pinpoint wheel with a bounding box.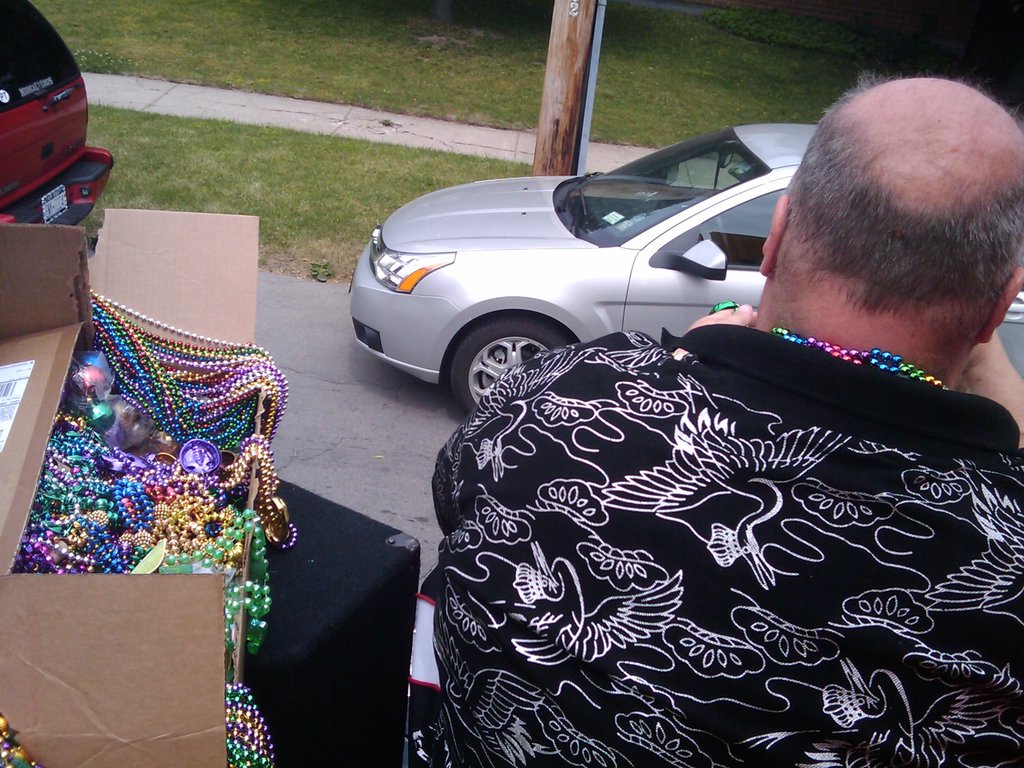
710 213 731 262.
